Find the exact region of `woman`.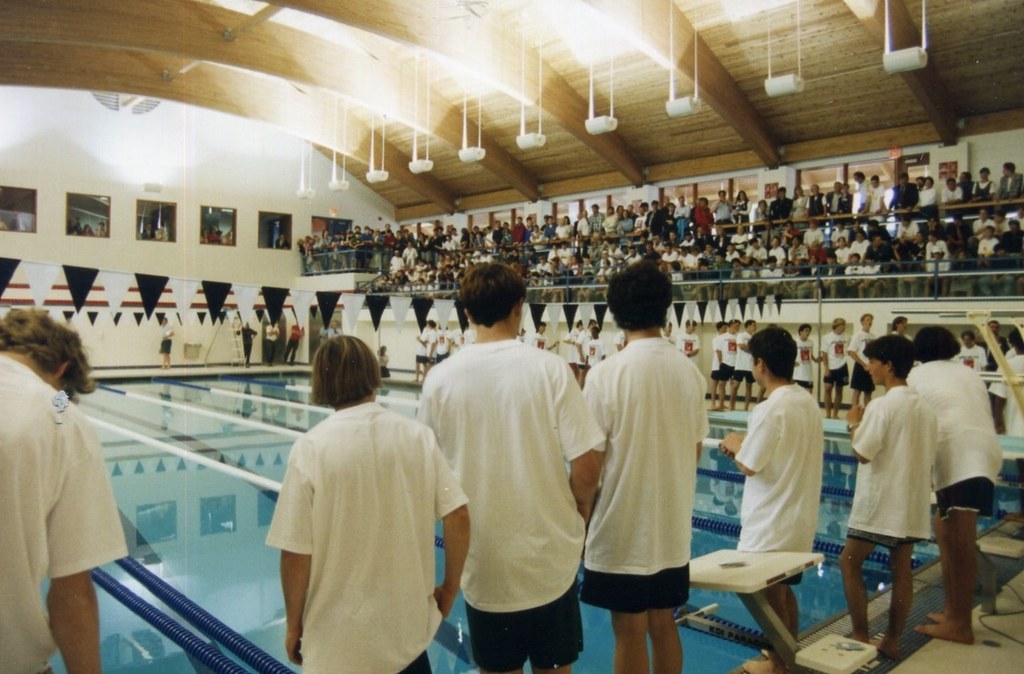
Exact region: box=[729, 186, 754, 230].
